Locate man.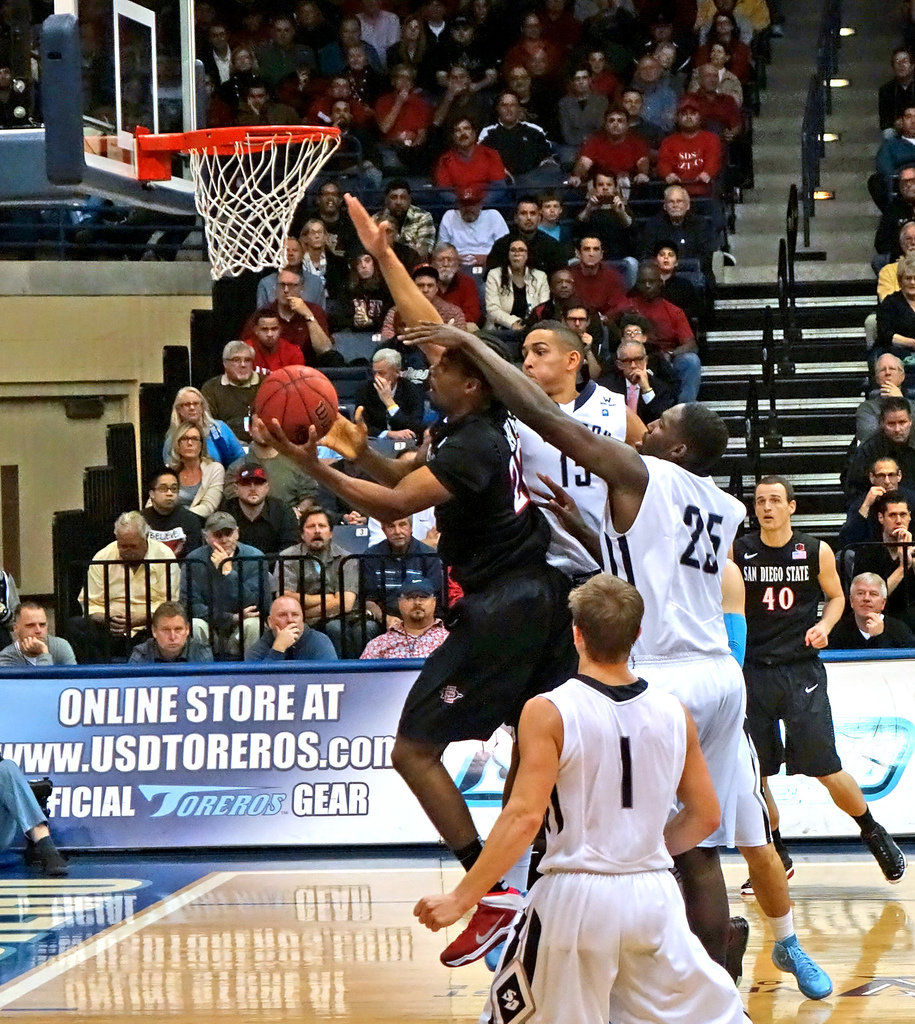
Bounding box: 446 564 466 614.
